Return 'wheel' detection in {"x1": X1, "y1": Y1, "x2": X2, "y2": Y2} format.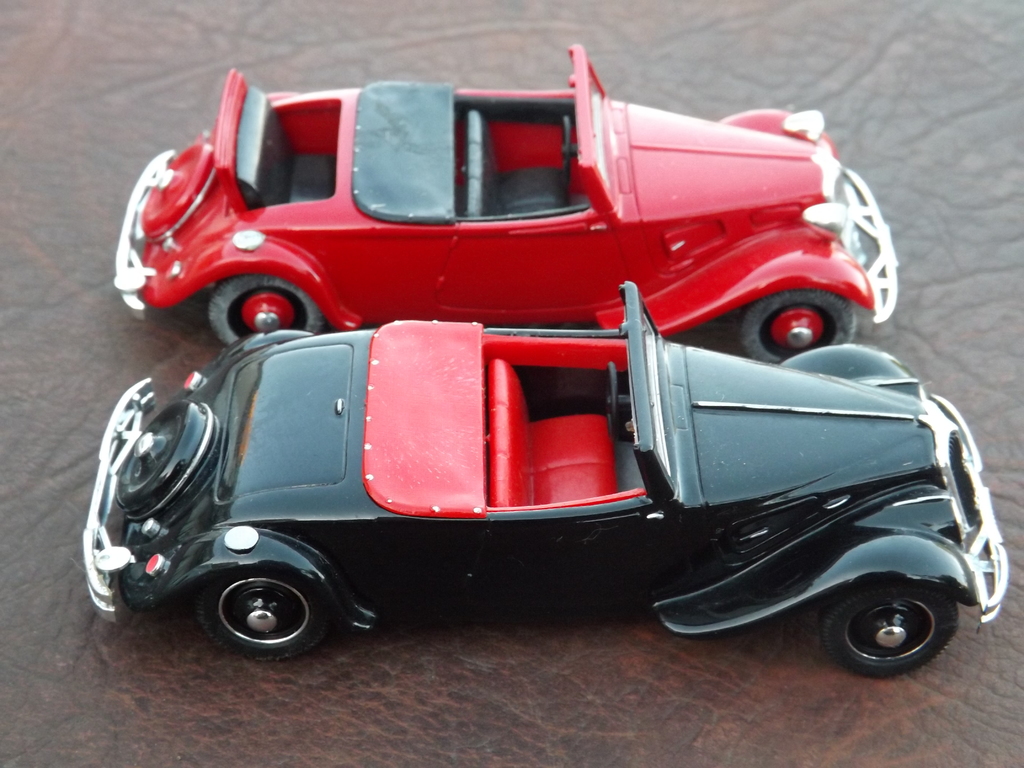
{"x1": 820, "y1": 581, "x2": 959, "y2": 679}.
